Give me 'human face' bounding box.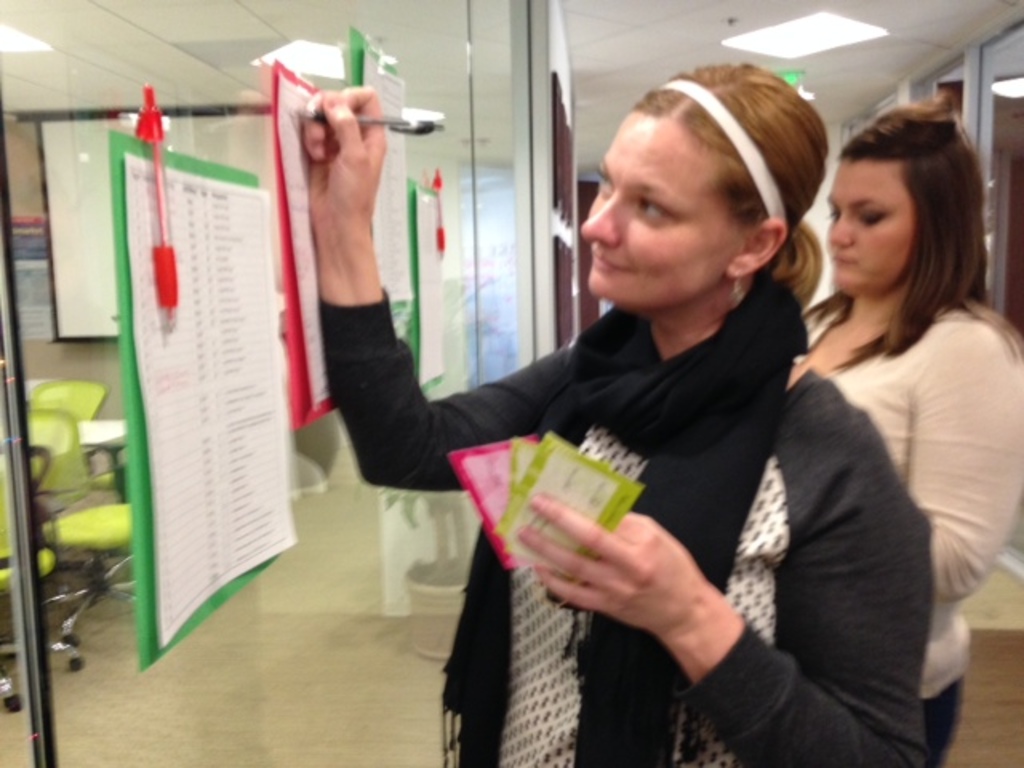
(822, 160, 915, 293).
